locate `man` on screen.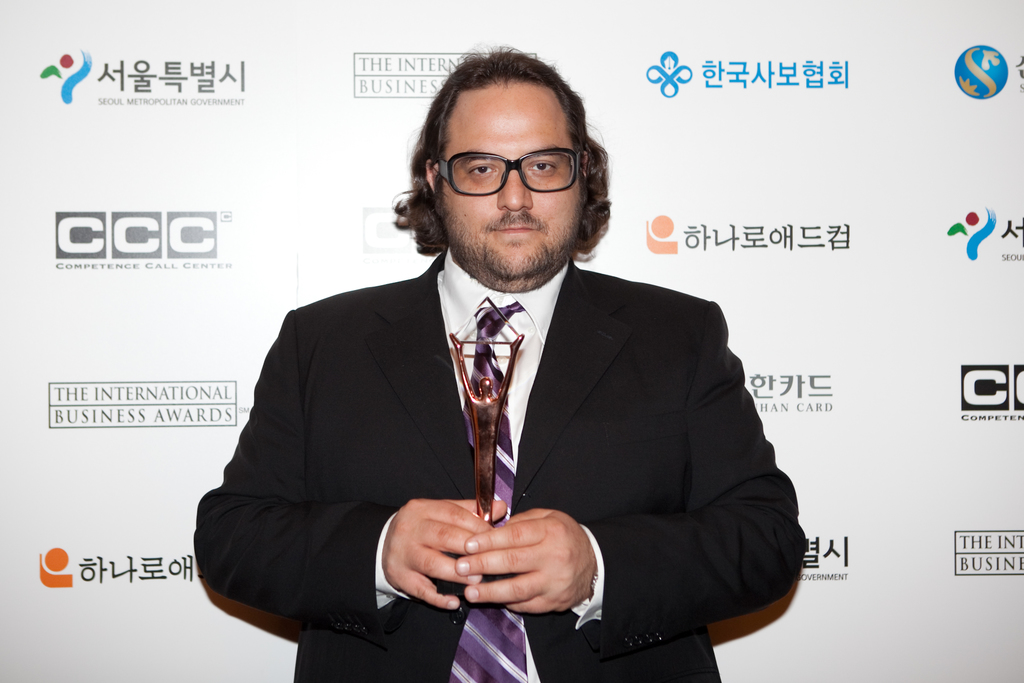
On screen at Rect(194, 45, 805, 682).
